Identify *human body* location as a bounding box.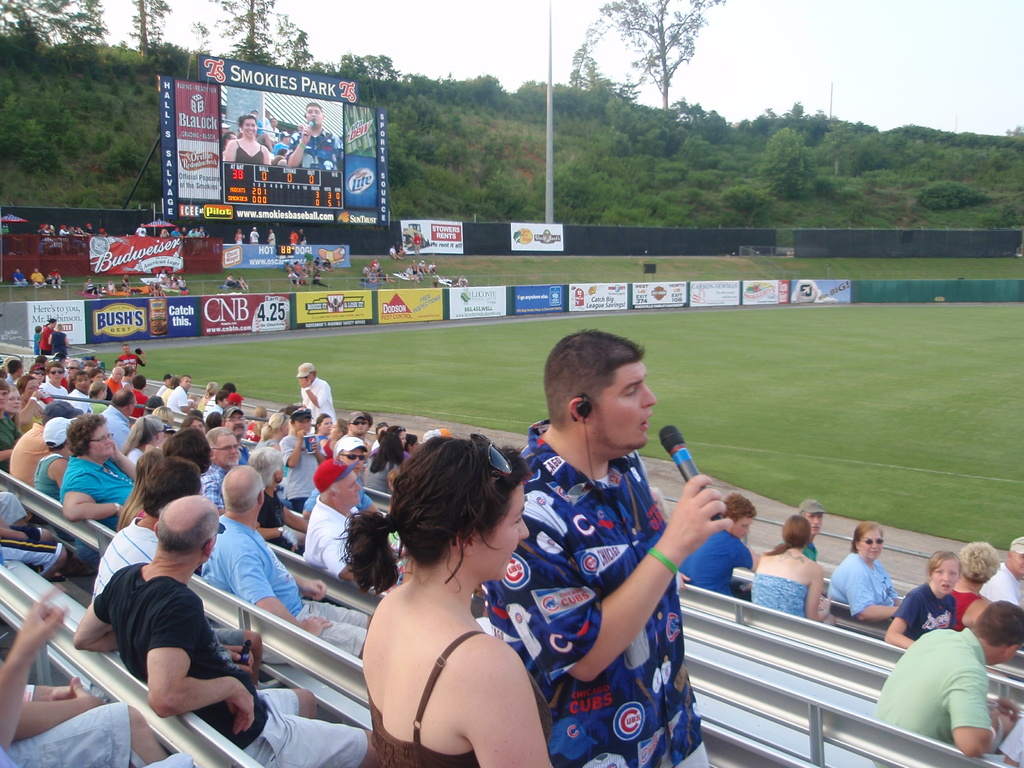
(x1=157, y1=273, x2=167, y2=281).
